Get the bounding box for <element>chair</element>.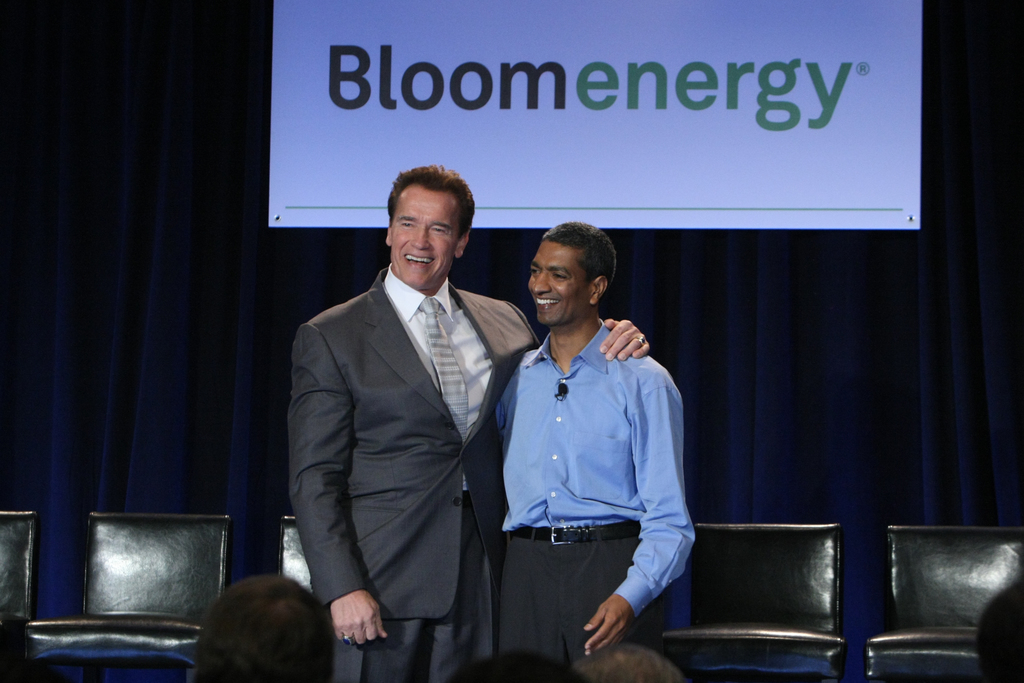
(left=0, top=507, right=38, bottom=682).
